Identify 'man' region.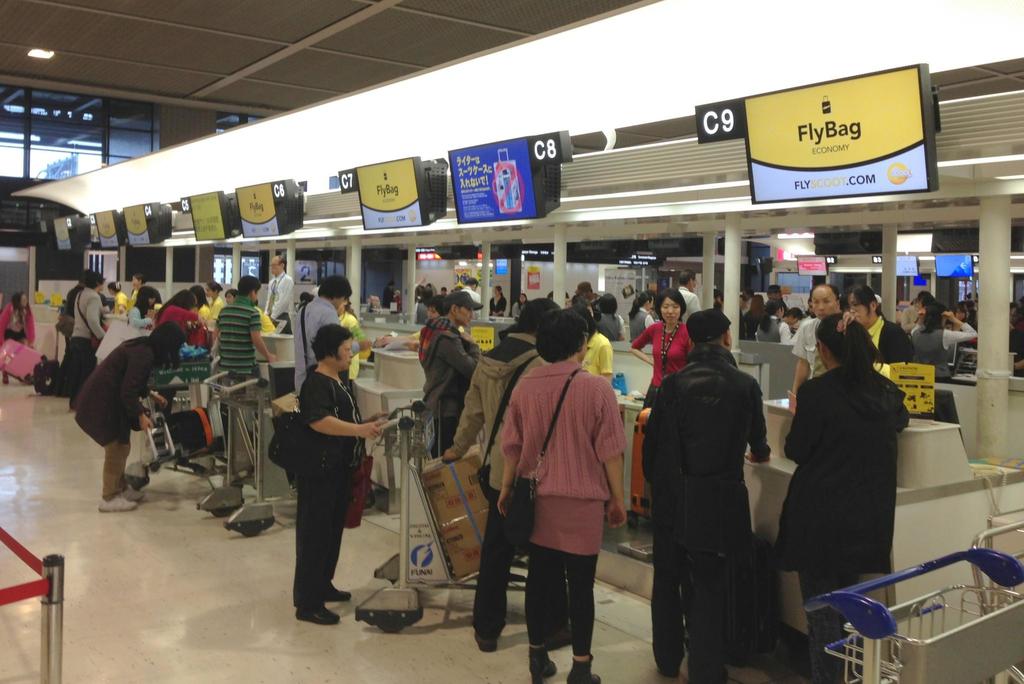
Region: [73,314,186,510].
